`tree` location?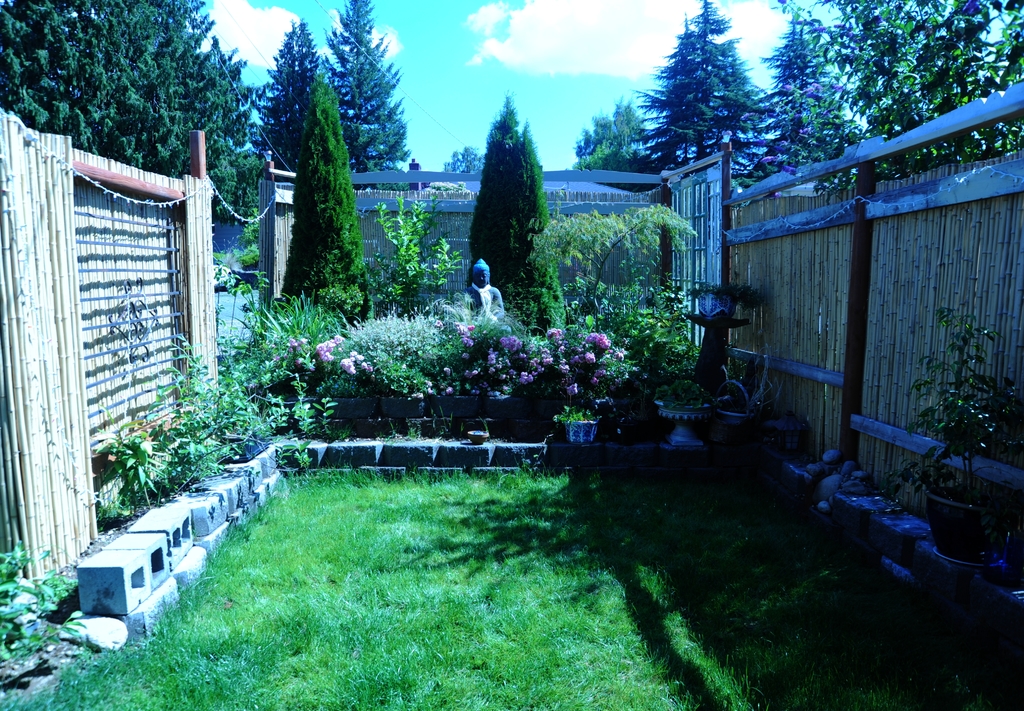
bbox=[751, 0, 881, 182]
